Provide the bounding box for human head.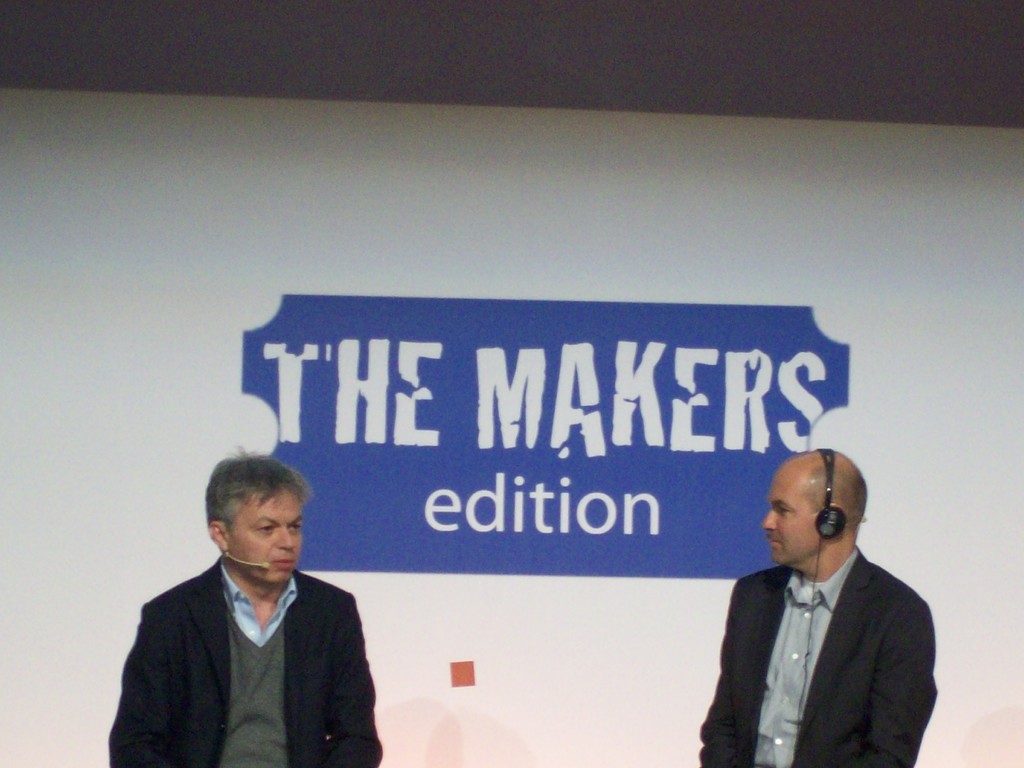
x1=205 y1=446 x2=319 y2=581.
